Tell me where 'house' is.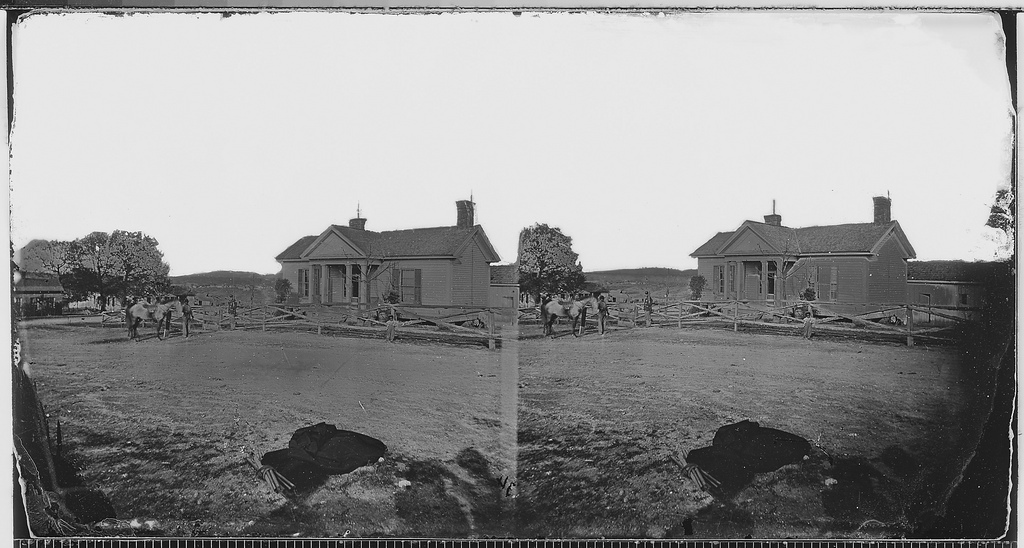
'house' is at rect(676, 192, 927, 315).
